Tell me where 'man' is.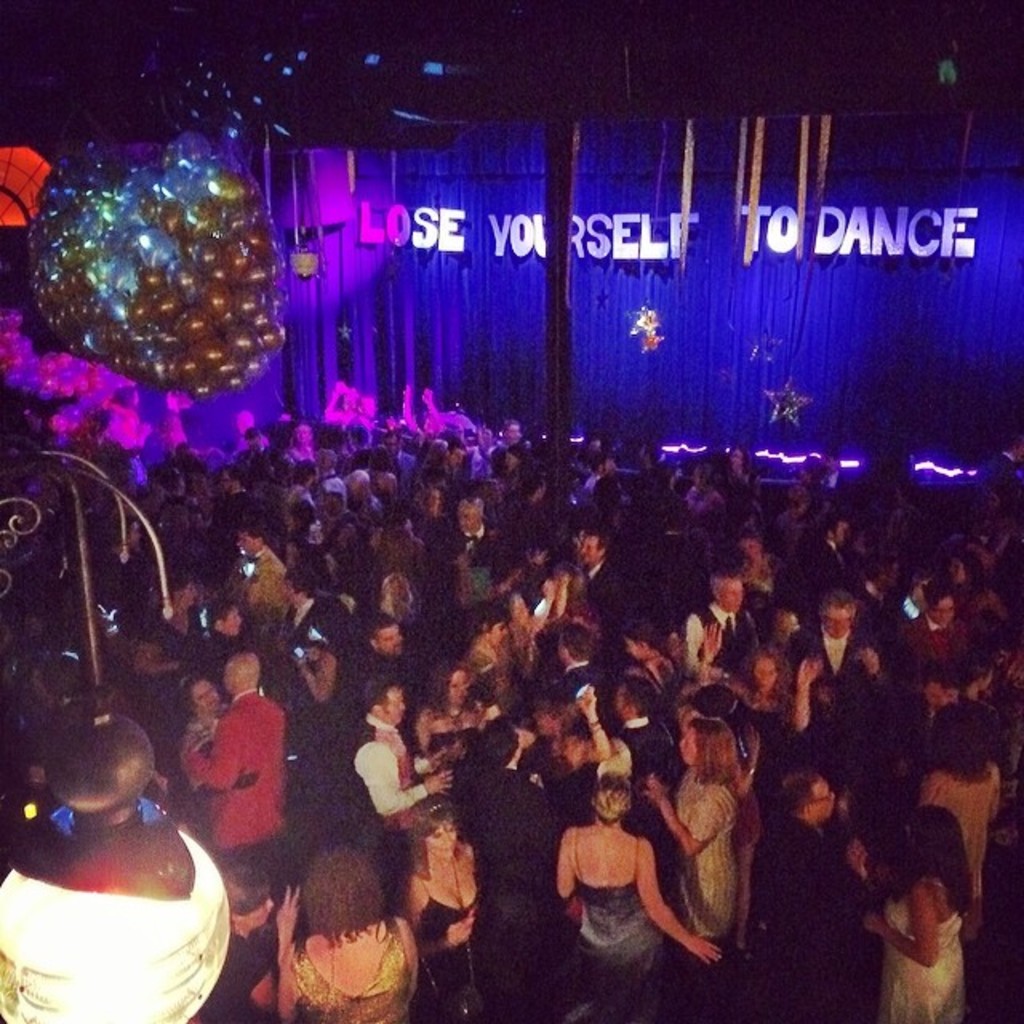
'man' is at <bbox>347, 682, 459, 821</bbox>.
